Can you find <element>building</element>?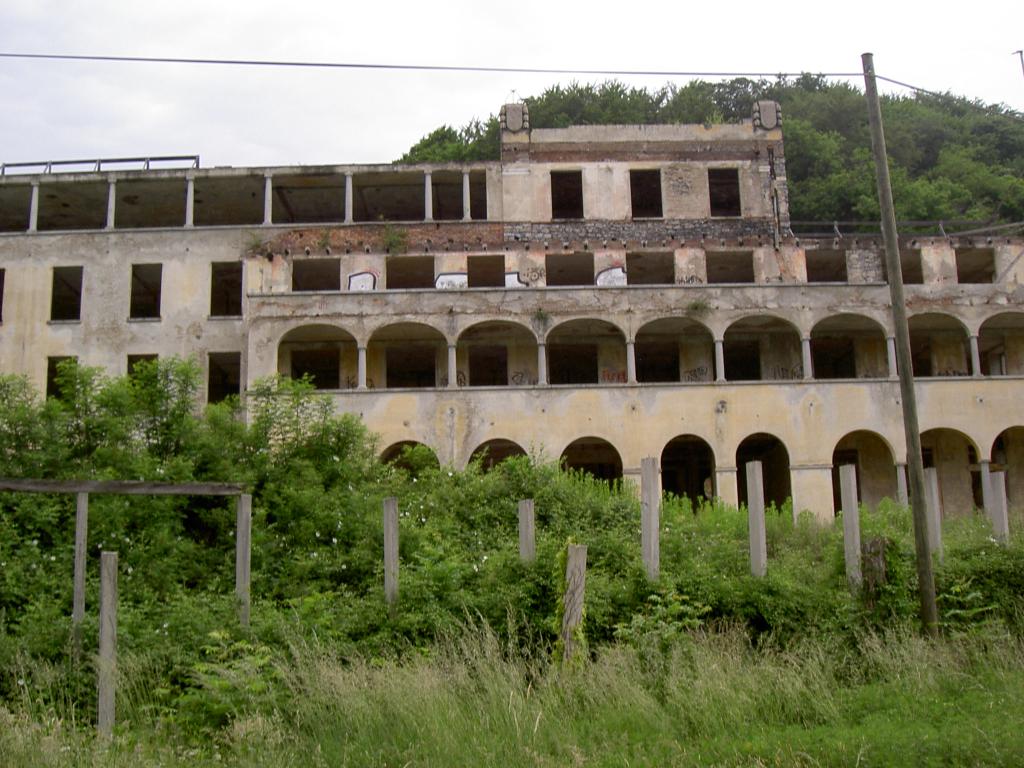
Yes, bounding box: l=0, t=98, r=1023, b=518.
